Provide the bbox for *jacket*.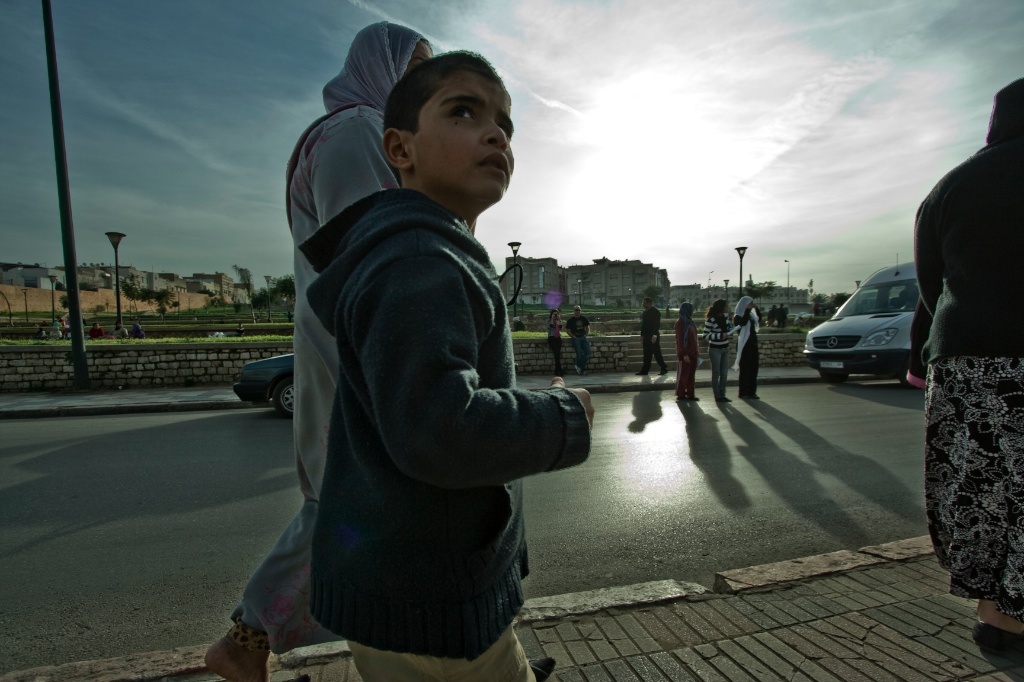
[x1=671, y1=301, x2=700, y2=366].
